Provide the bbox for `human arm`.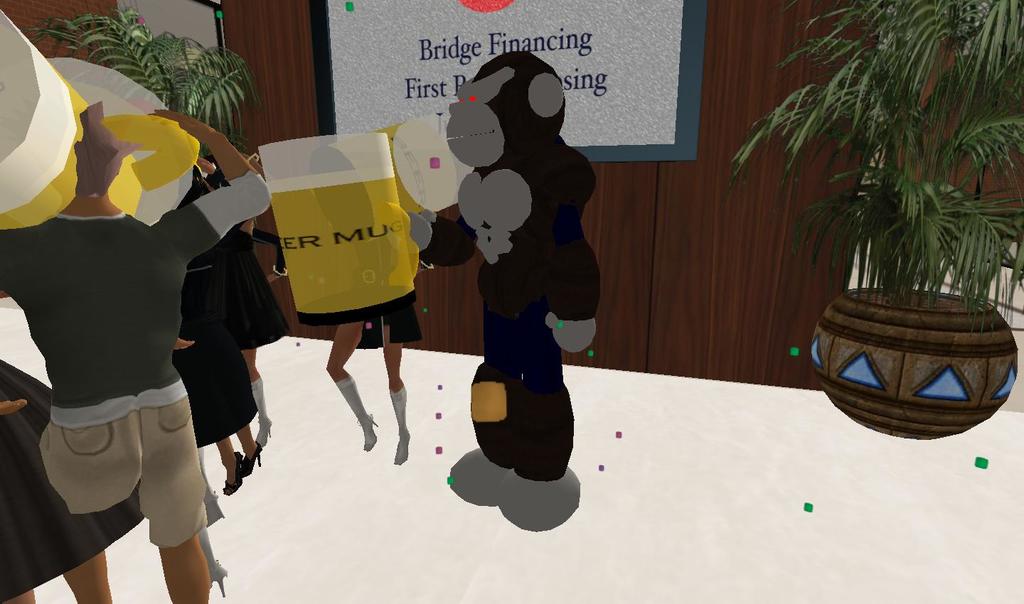
{"left": 394, "top": 184, "right": 499, "bottom": 277}.
